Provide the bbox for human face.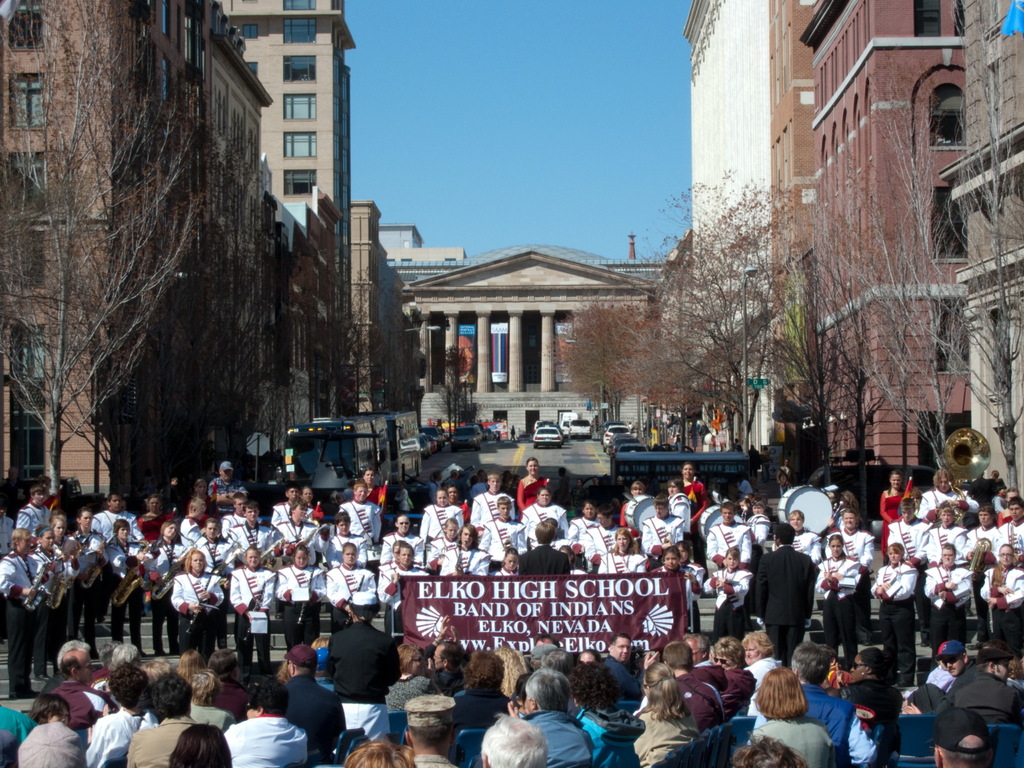
detection(901, 500, 915, 517).
